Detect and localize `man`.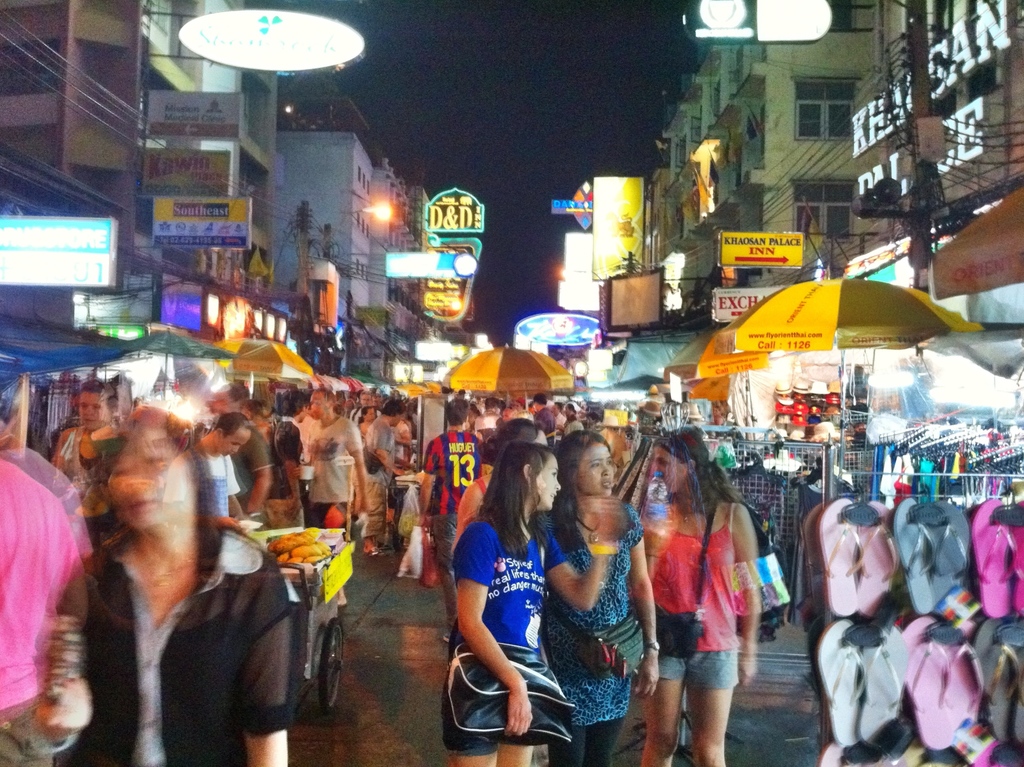
Localized at [x1=0, y1=420, x2=88, y2=766].
